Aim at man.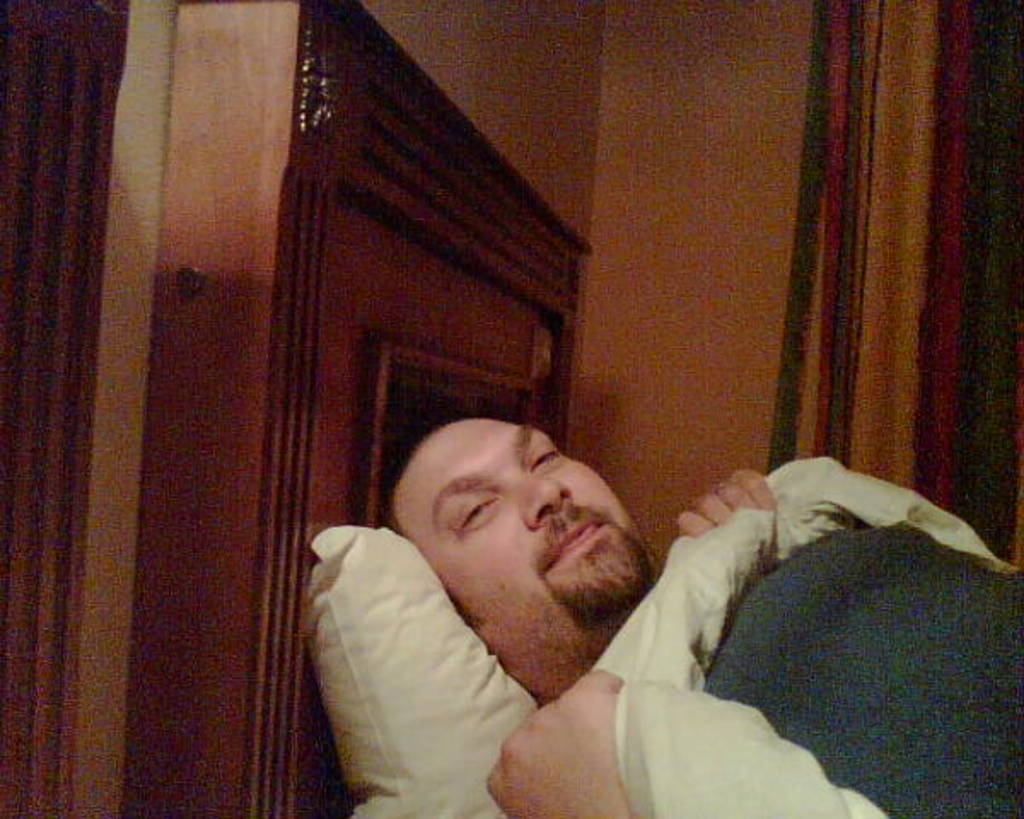
Aimed at l=466, t=403, r=1019, b=809.
